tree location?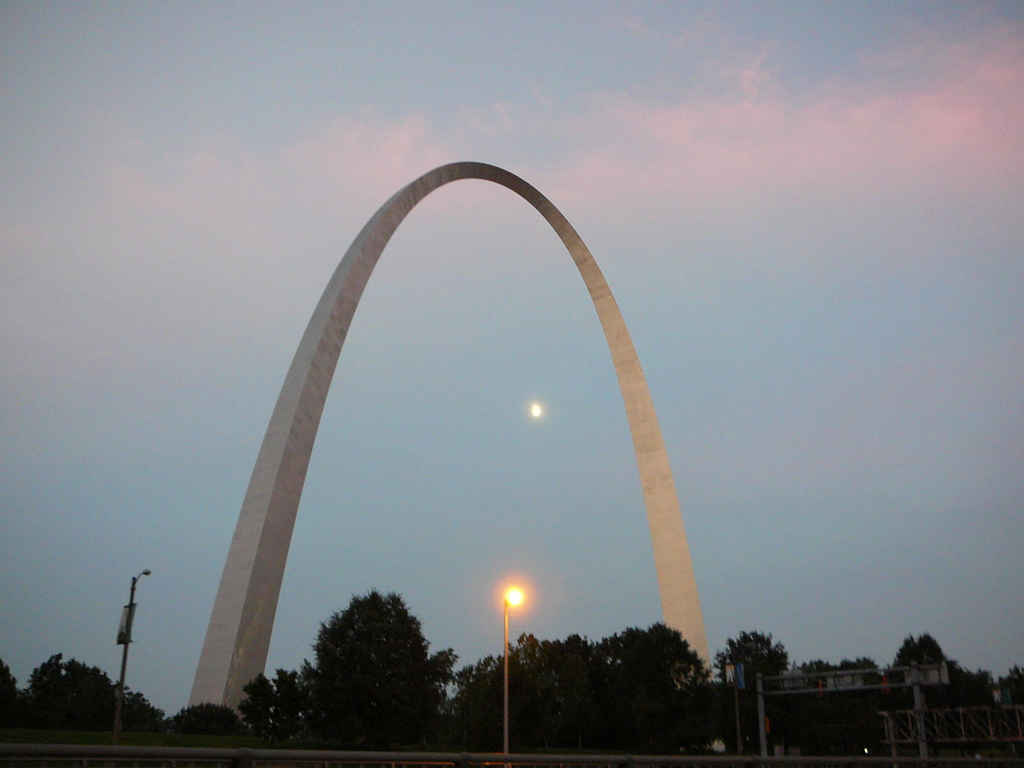
456/618/710/755
